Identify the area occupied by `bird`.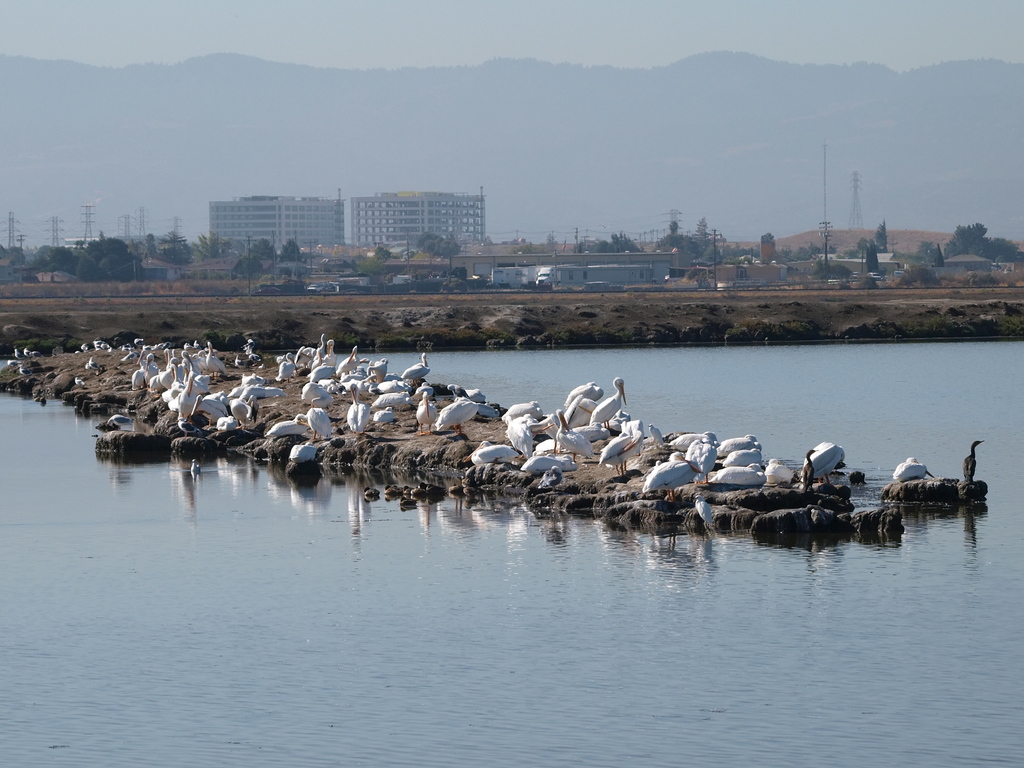
Area: (left=108, top=415, right=134, bottom=428).
